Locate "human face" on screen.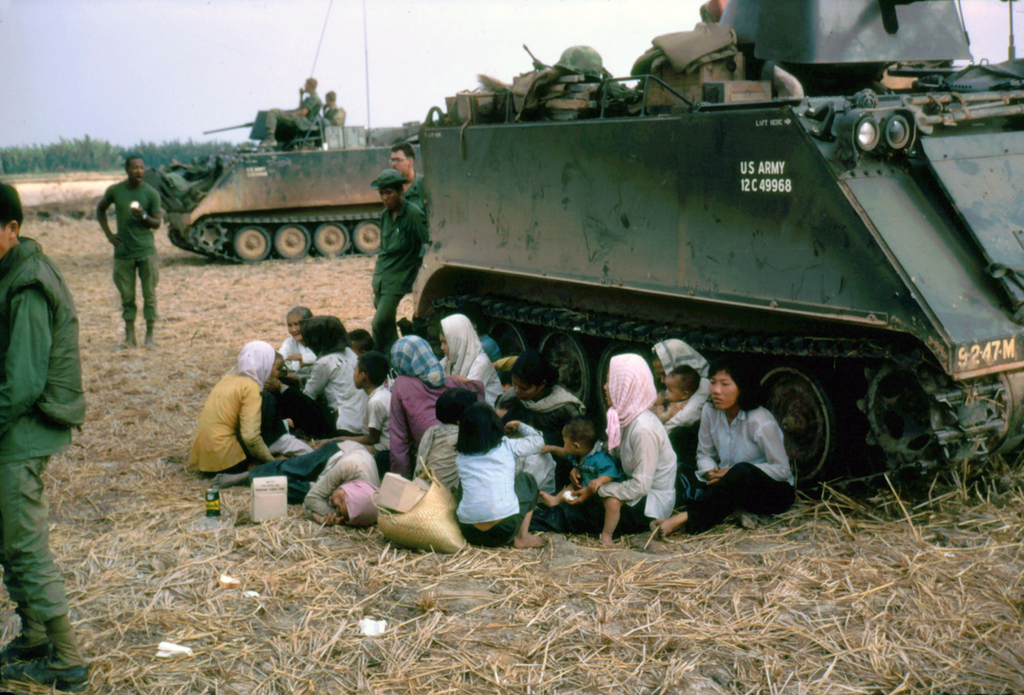
On screen at (665,380,681,400).
